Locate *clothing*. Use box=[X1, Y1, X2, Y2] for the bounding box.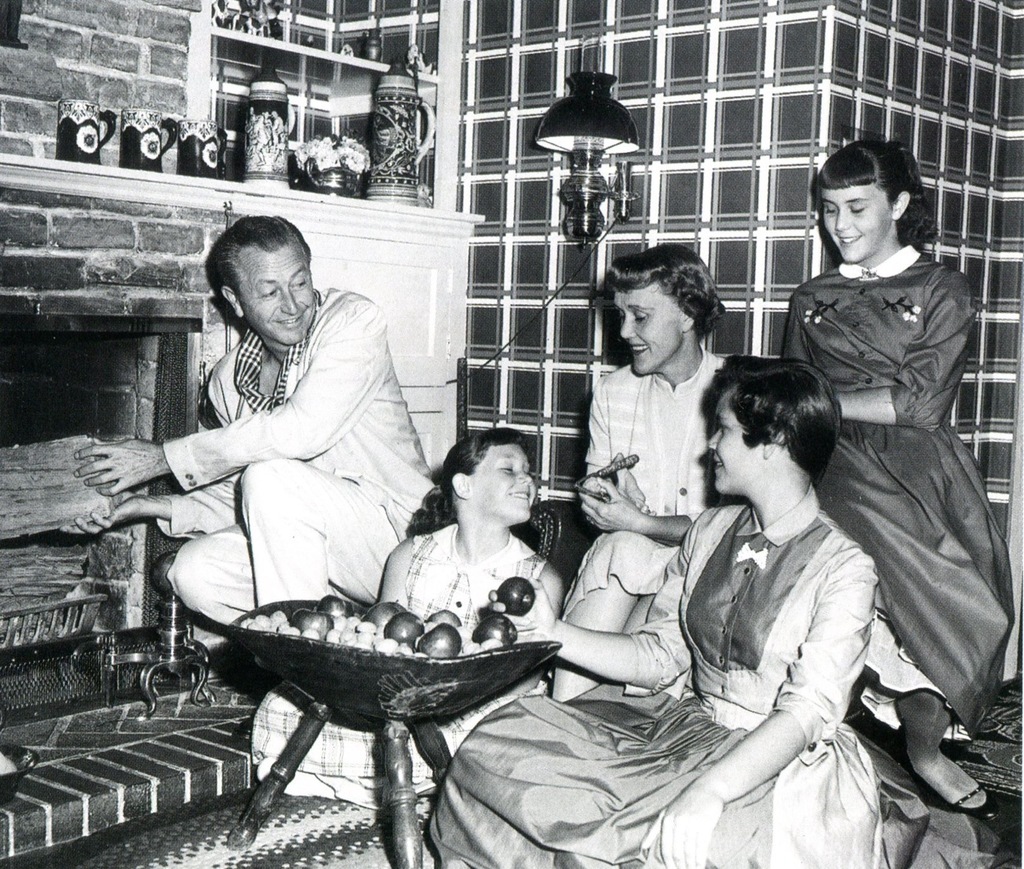
box=[429, 482, 1023, 868].
